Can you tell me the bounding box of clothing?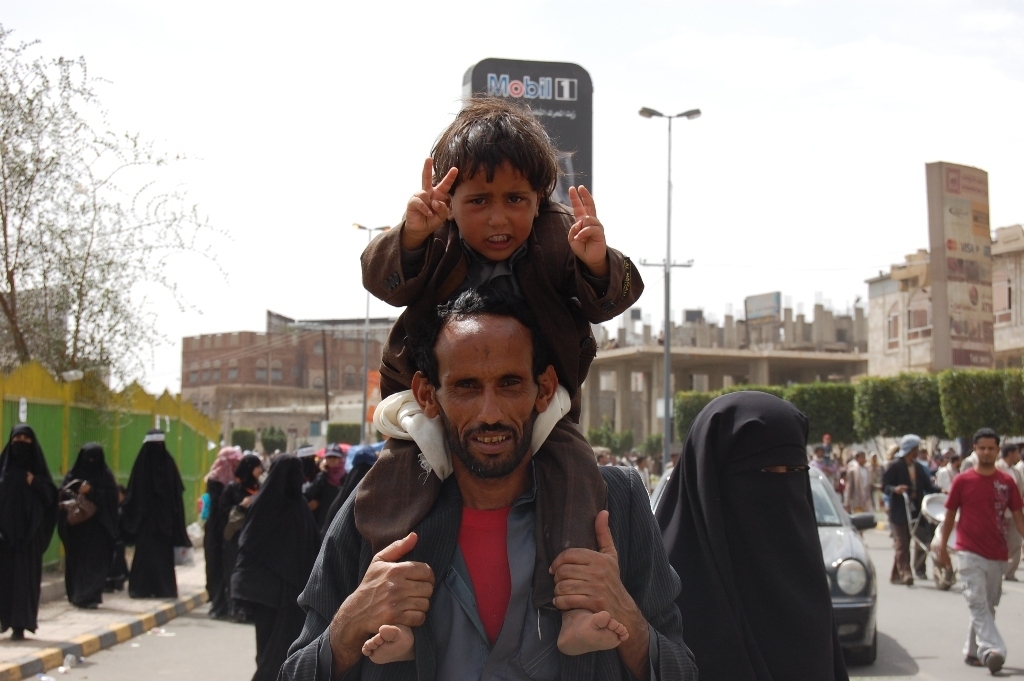
locate(49, 442, 116, 599).
